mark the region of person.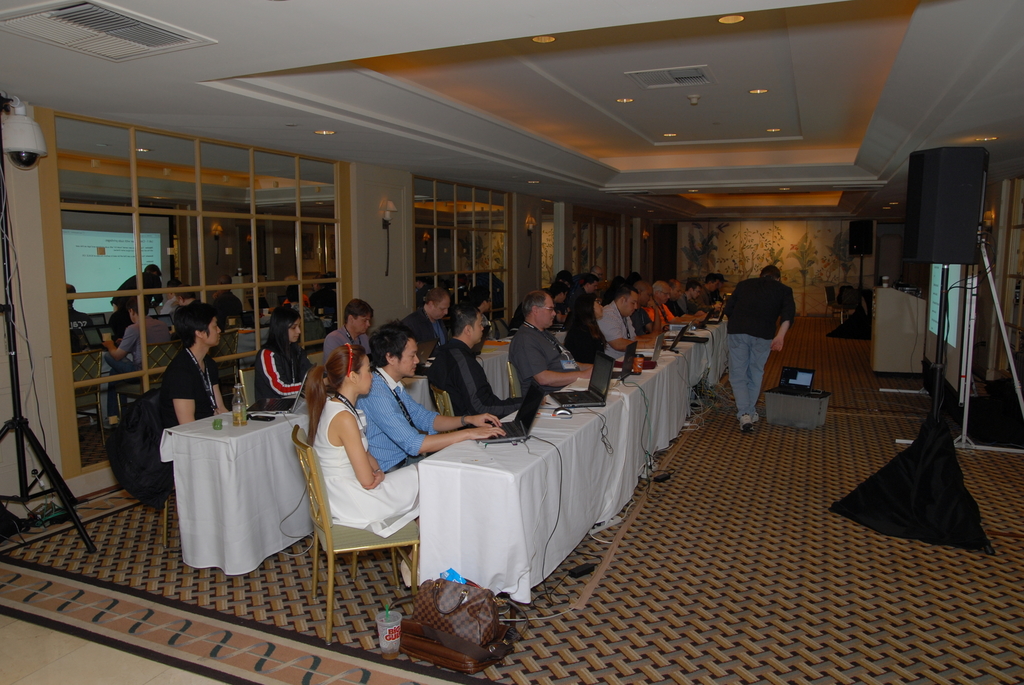
Region: Rect(647, 277, 700, 331).
